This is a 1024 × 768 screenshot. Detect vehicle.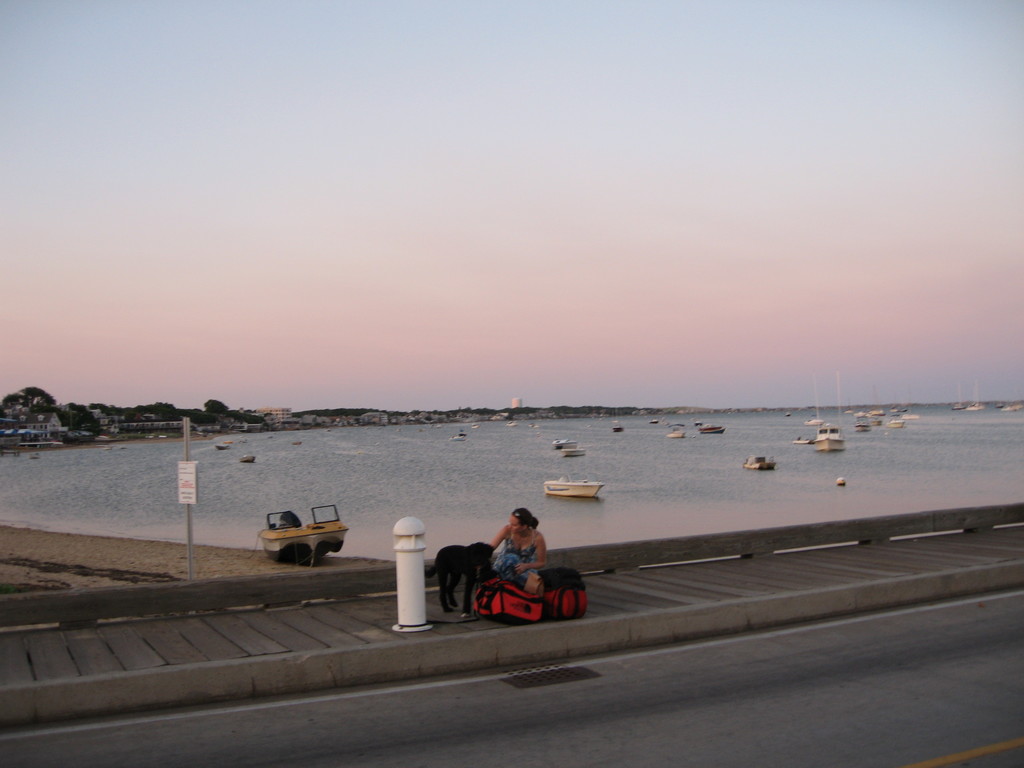
554,440,575,451.
